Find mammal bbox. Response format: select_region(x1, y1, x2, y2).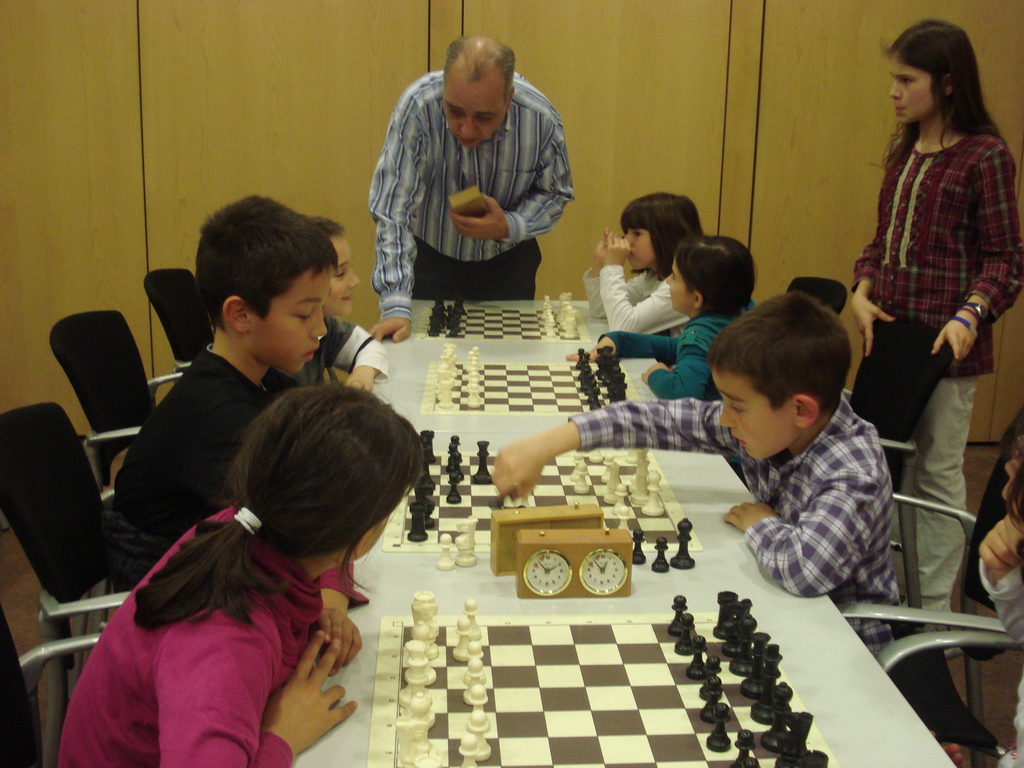
select_region(284, 216, 388, 388).
